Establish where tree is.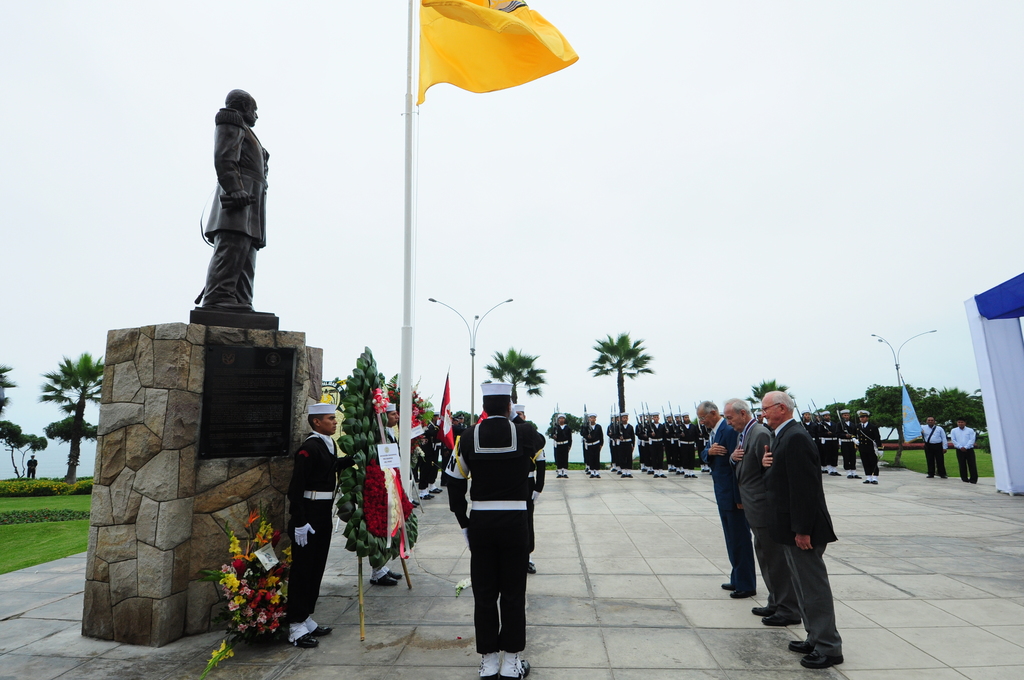
Established at 333:341:399:559.
